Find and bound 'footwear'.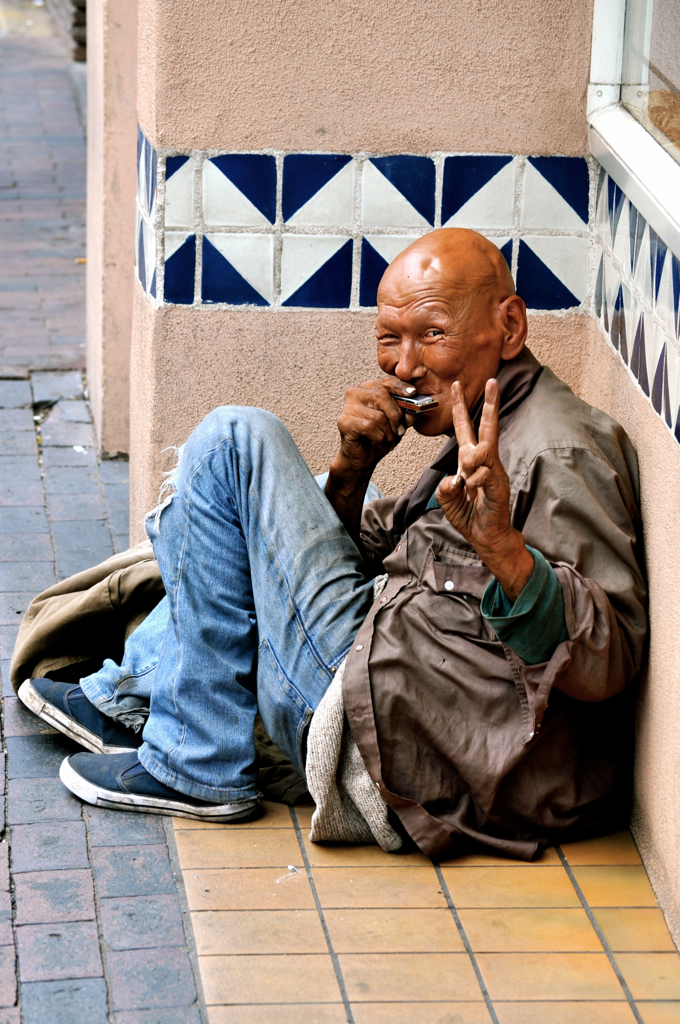
Bound: crop(22, 670, 139, 741).
